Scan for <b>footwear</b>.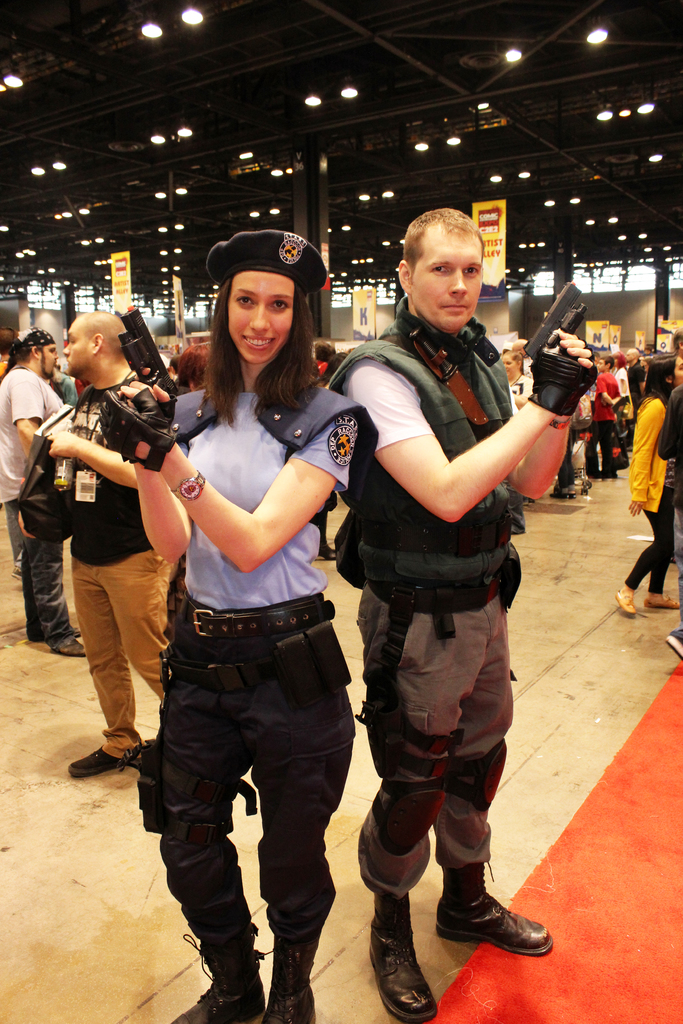
Scan result: (x1=69, y1=620, x2=84, y2=634).
